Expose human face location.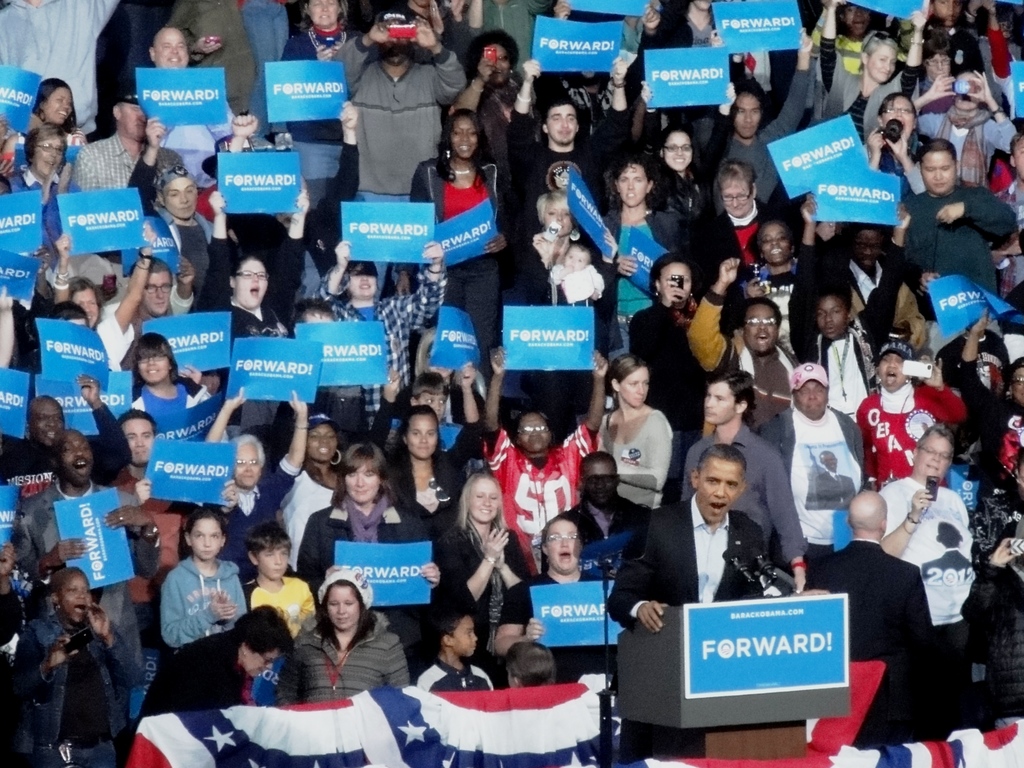
Exposed at l=137, t=344, r=170, b=383.
